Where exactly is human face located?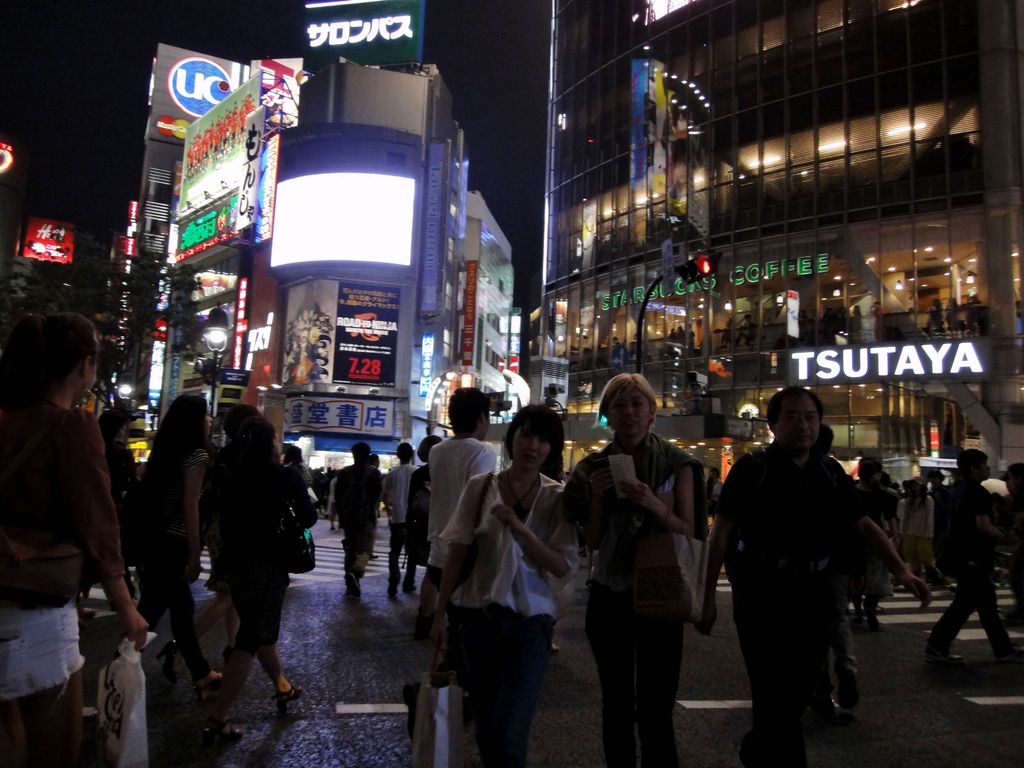
Its bounding box is bbox(83, 348, 106, 390).
